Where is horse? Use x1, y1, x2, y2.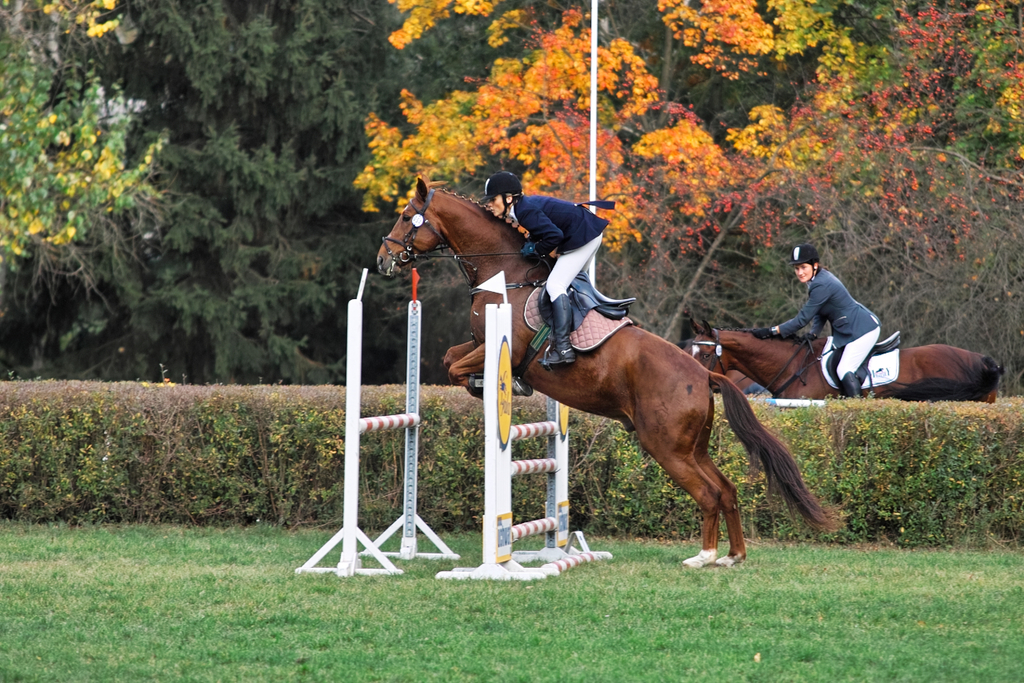
678, 319, 1009, 401.
